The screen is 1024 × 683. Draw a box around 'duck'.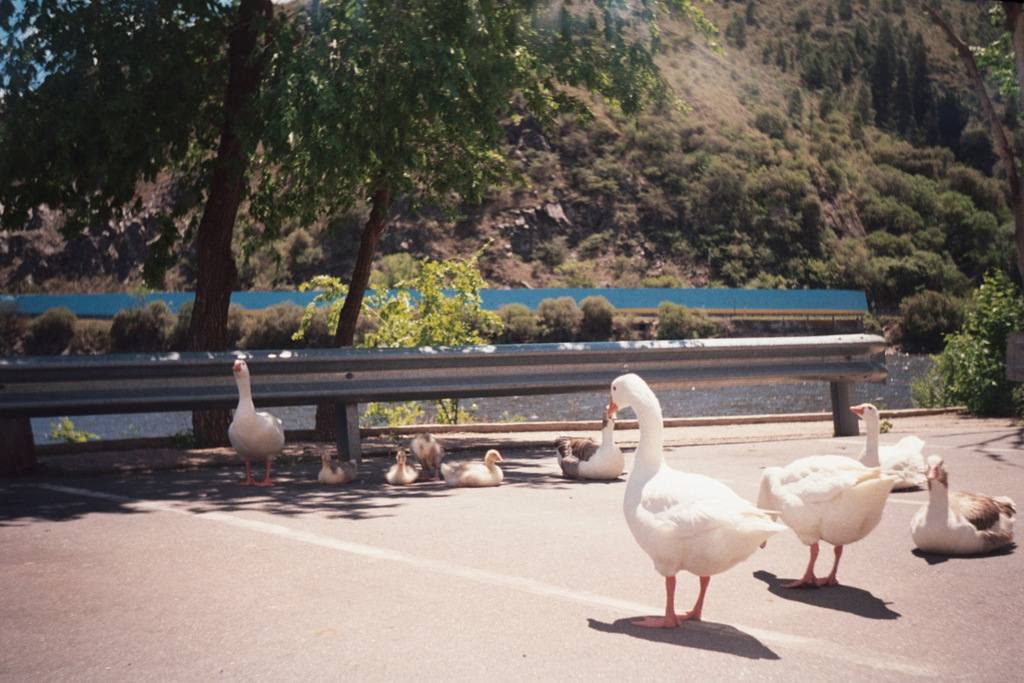
(x1=373, y1=447, x2=419, y2=494).
